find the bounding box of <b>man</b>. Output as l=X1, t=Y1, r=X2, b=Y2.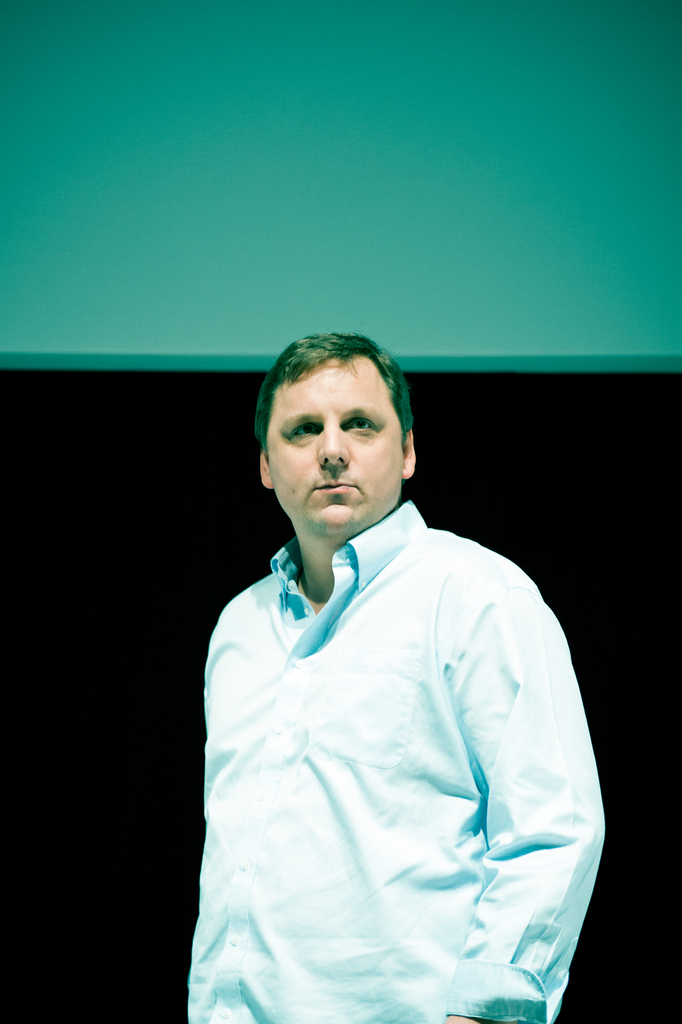
l=175, t=330, r=606, b=1023.
